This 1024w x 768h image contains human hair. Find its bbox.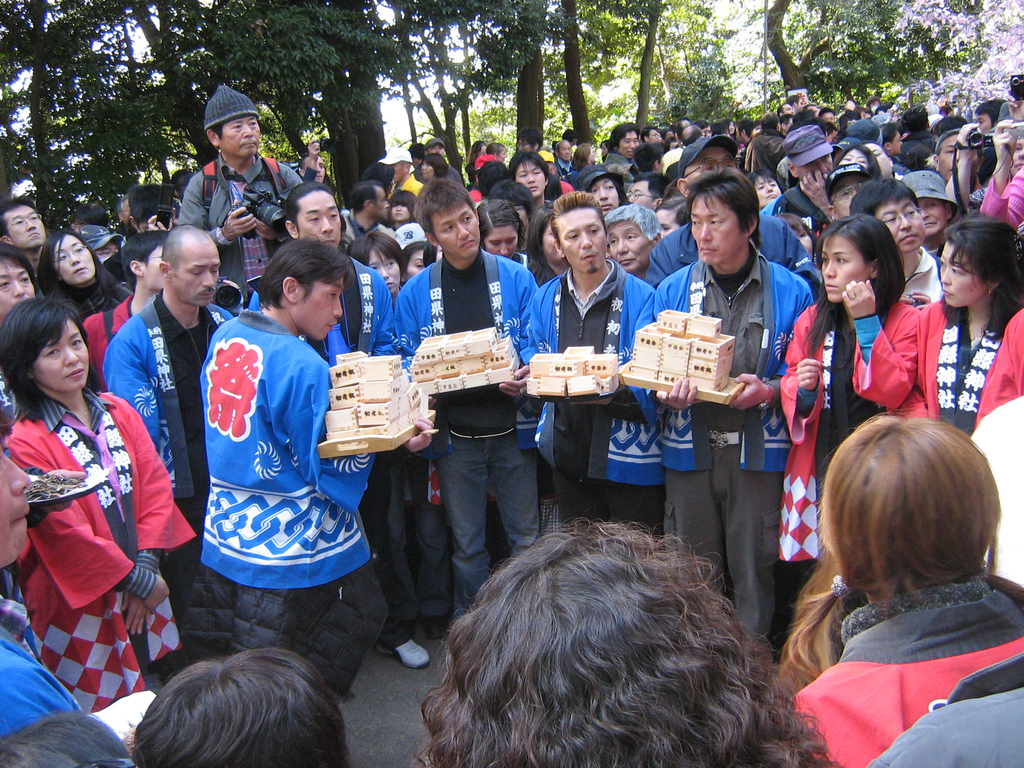
(477, 159, 506, 195).
